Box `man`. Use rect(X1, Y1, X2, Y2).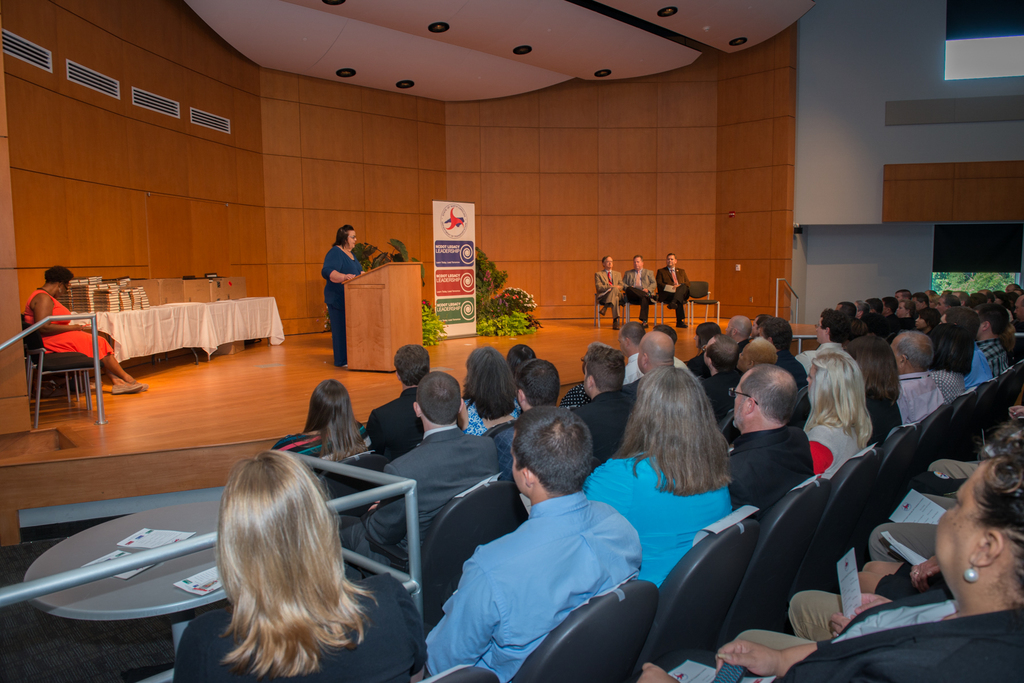
rect(575, 346, 636, 466).
